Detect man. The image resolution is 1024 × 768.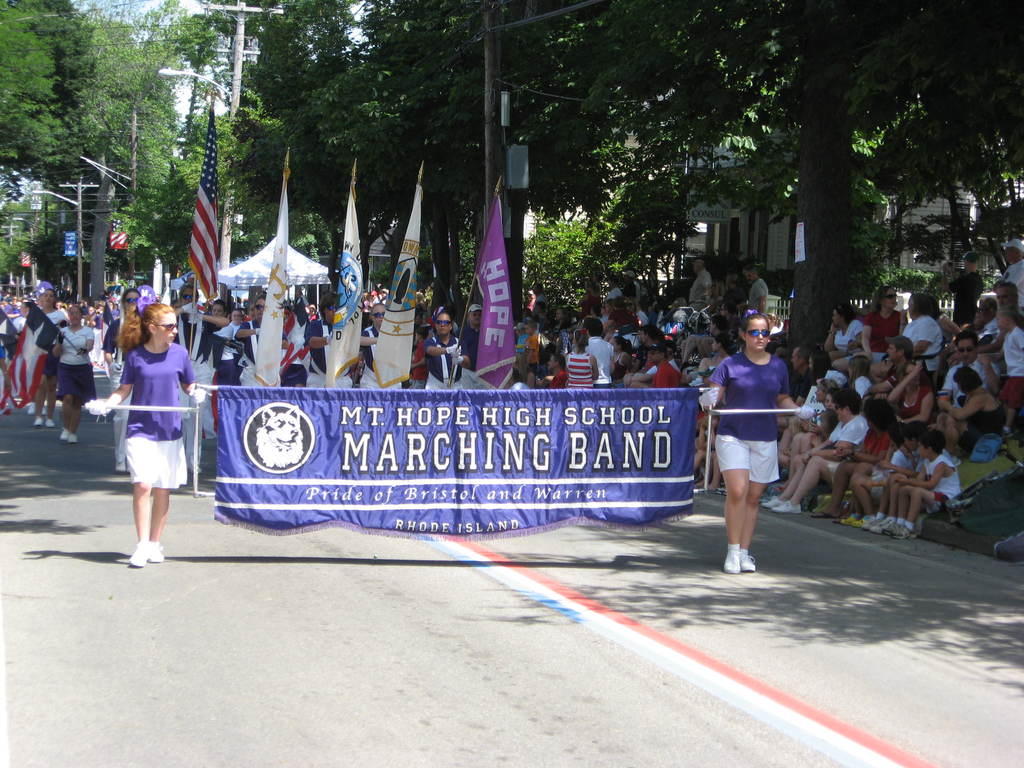
(744,264,770,318).
